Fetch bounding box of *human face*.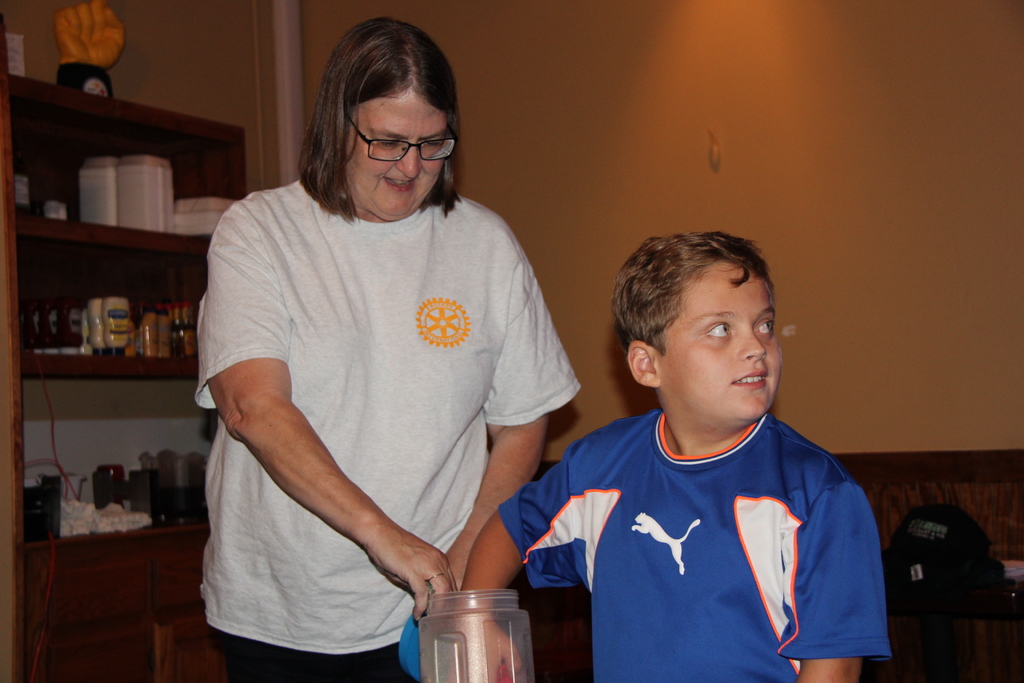
Bbox: {"left": 355, "top": 84, "right": 444, "bottom": 214}.
